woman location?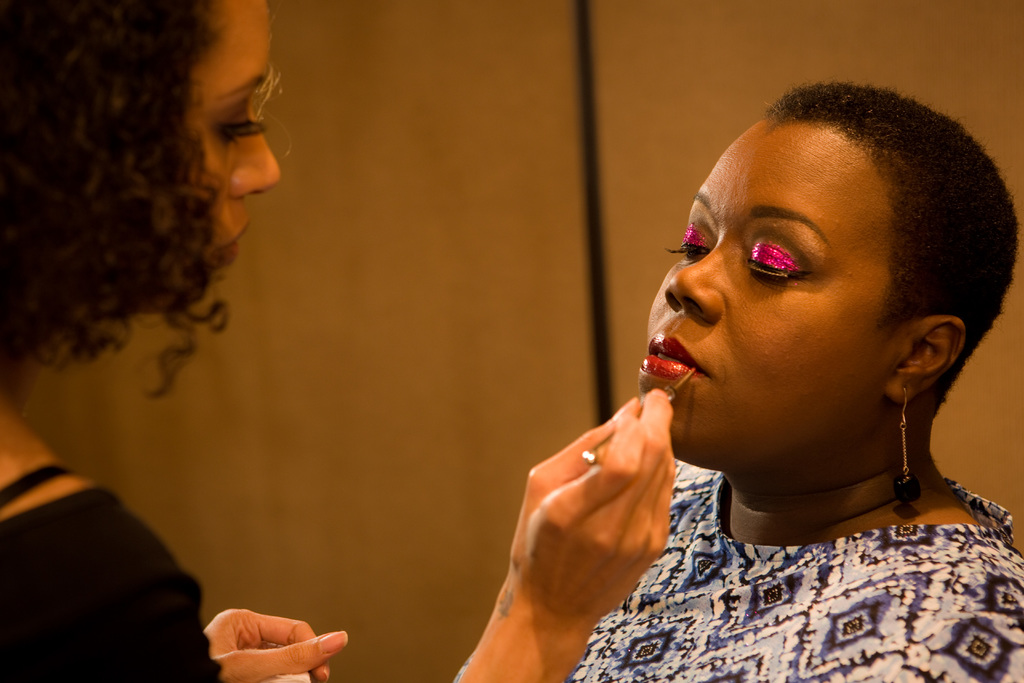
(0, 1, 678, 682)
